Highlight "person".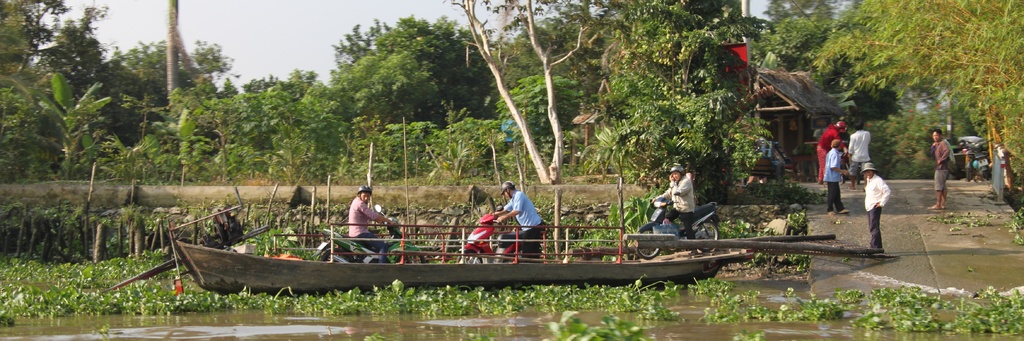
Highlighted region: <box>850,122,874,178</box>.
